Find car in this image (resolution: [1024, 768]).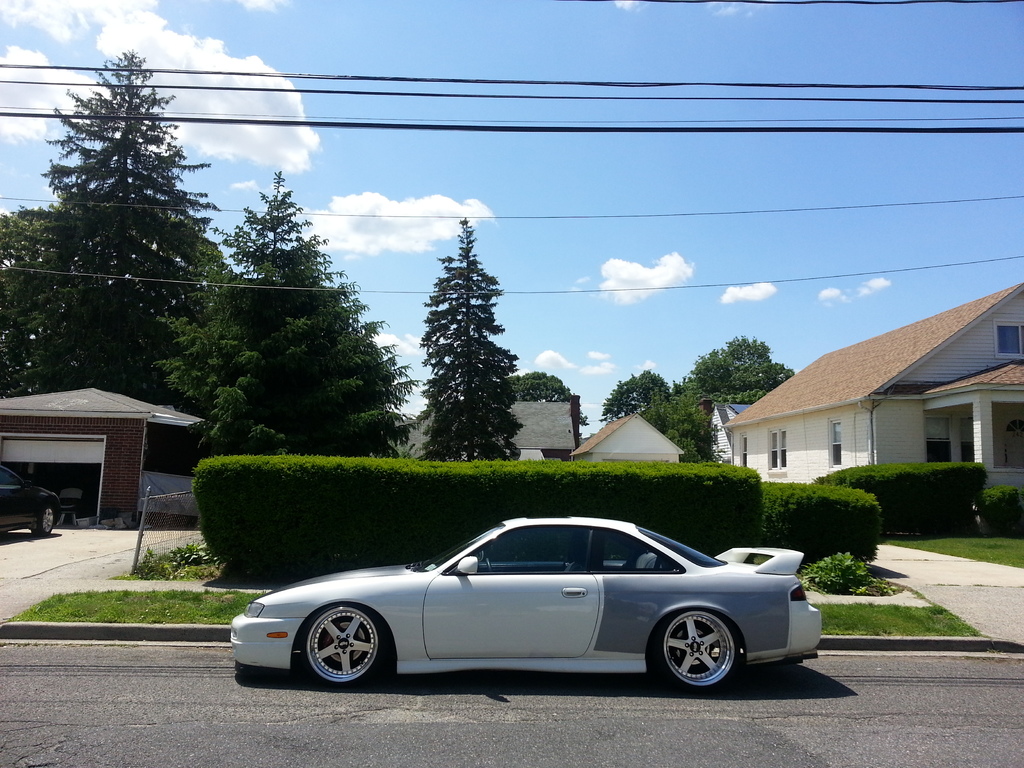
<bbox>0, 465, 58, 536</bbox>.
